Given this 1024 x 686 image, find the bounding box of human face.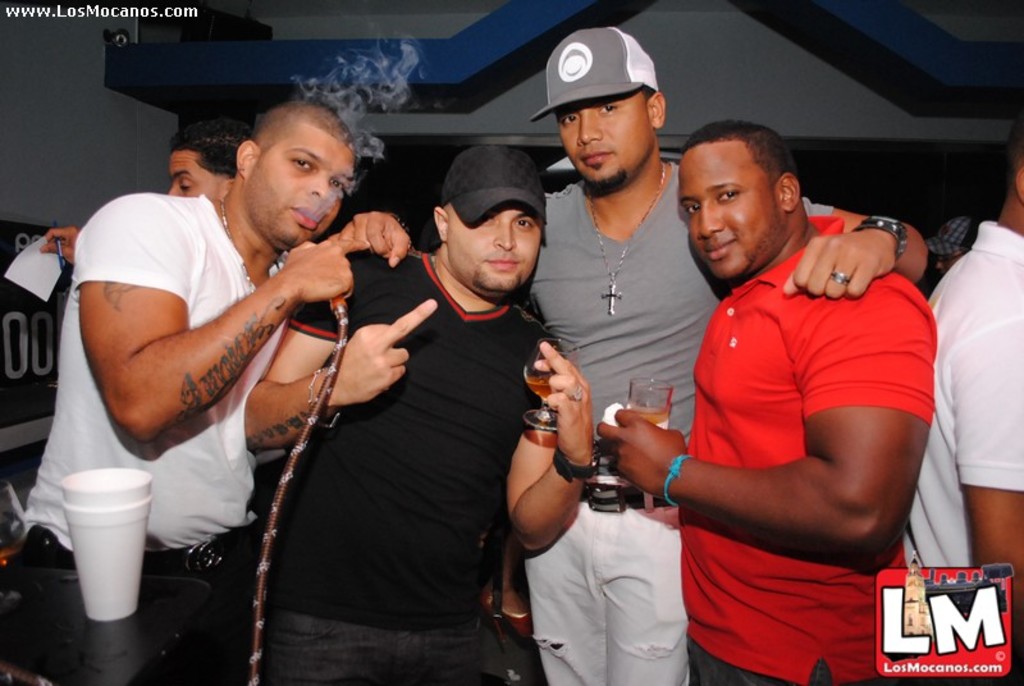
pyautogui.locateOnScreen(253, 132, 358, 241).
